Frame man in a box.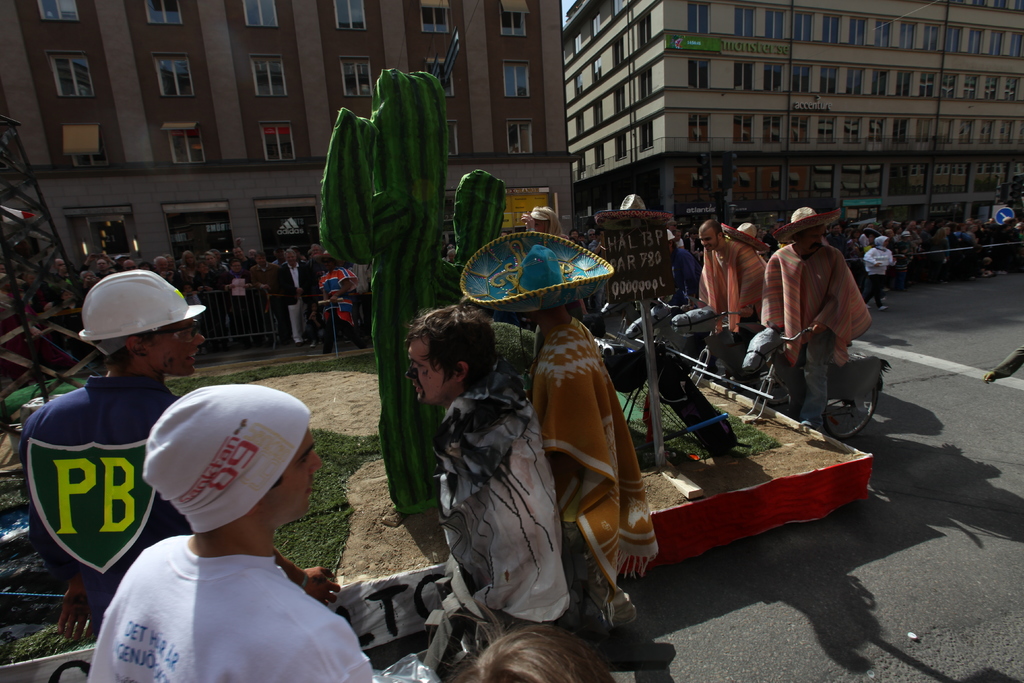
<region>457, 230, 661, 631</region>.
